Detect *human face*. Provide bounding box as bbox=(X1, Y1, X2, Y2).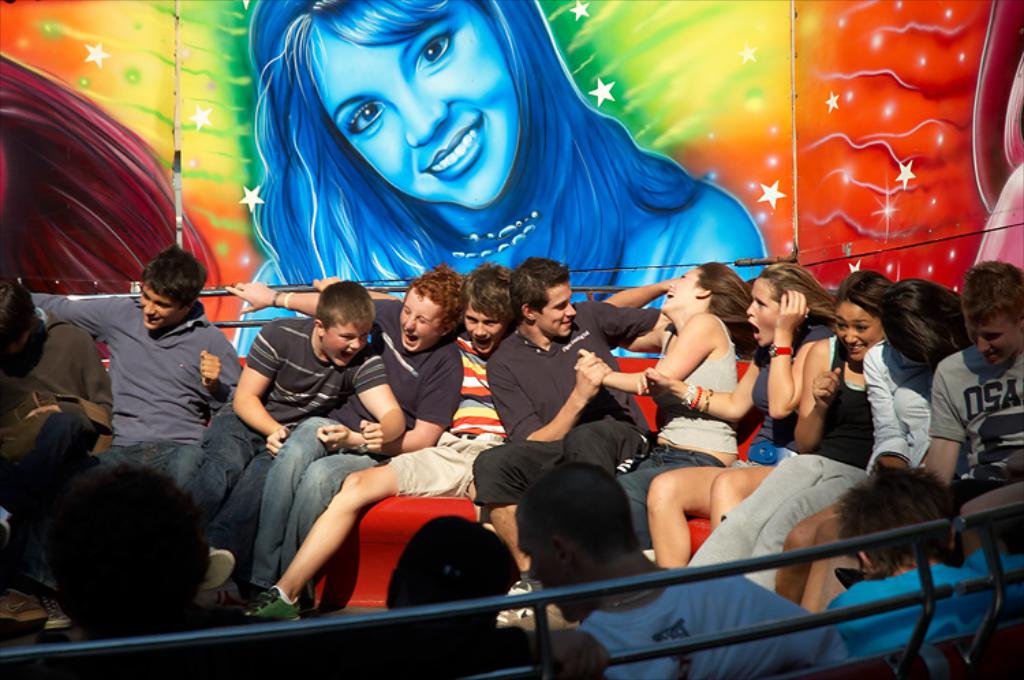
bbox=(531, 279, 578, 340).
